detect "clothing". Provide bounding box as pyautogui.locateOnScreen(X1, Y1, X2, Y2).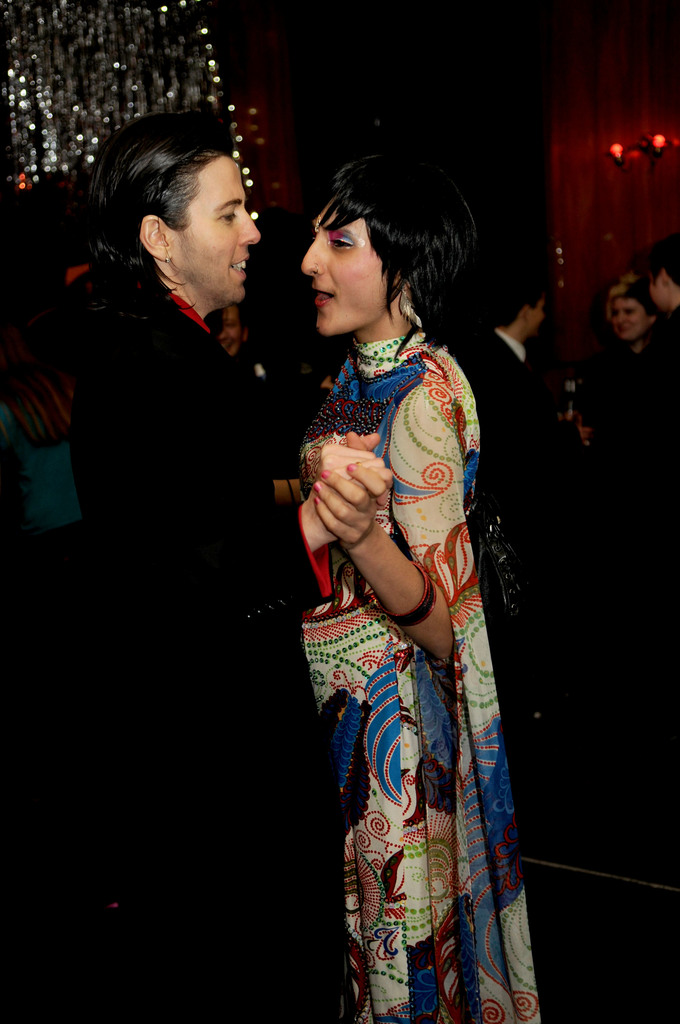
pyautogui.locateOnScreen(78, 260, 334, 1007).
